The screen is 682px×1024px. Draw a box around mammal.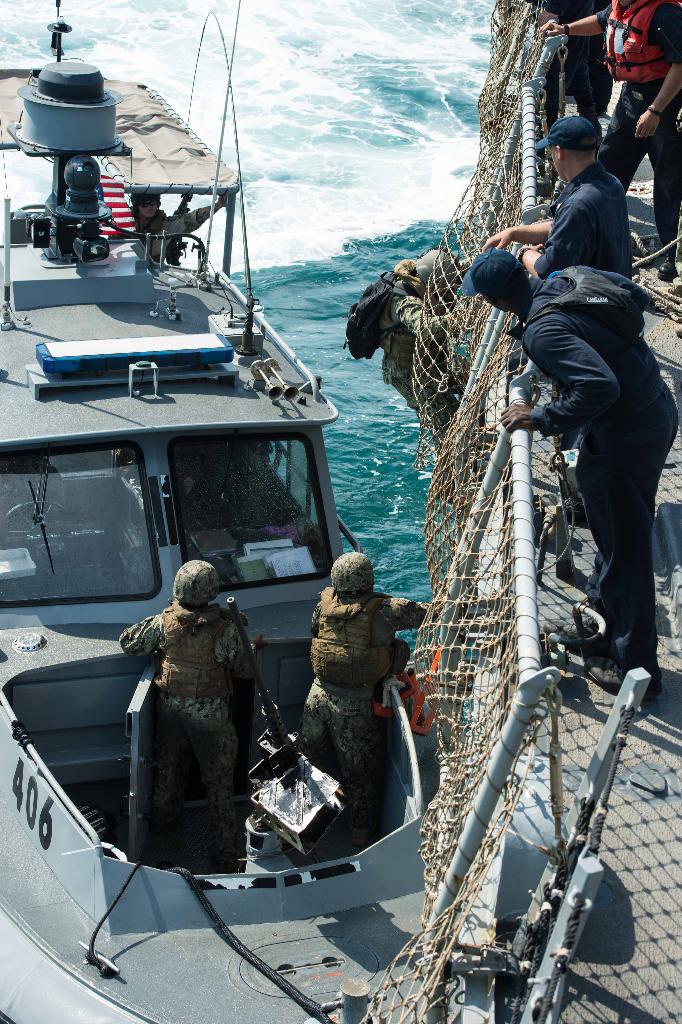
Rect(456, 250, 676, 701).
